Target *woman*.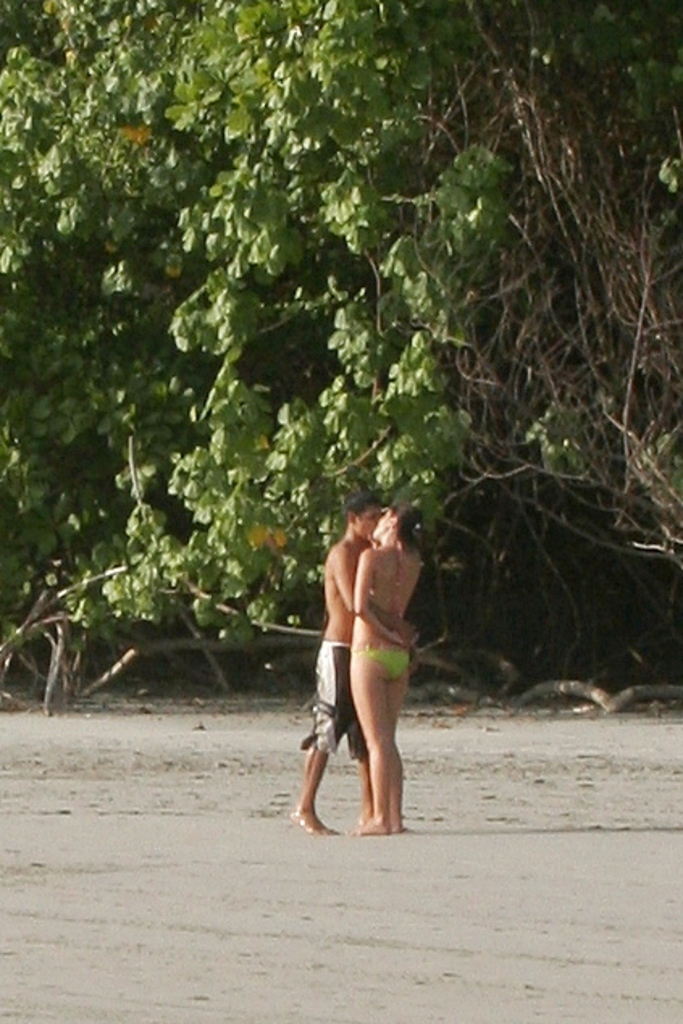
Target region: box=[350, 499, 421, 829].
